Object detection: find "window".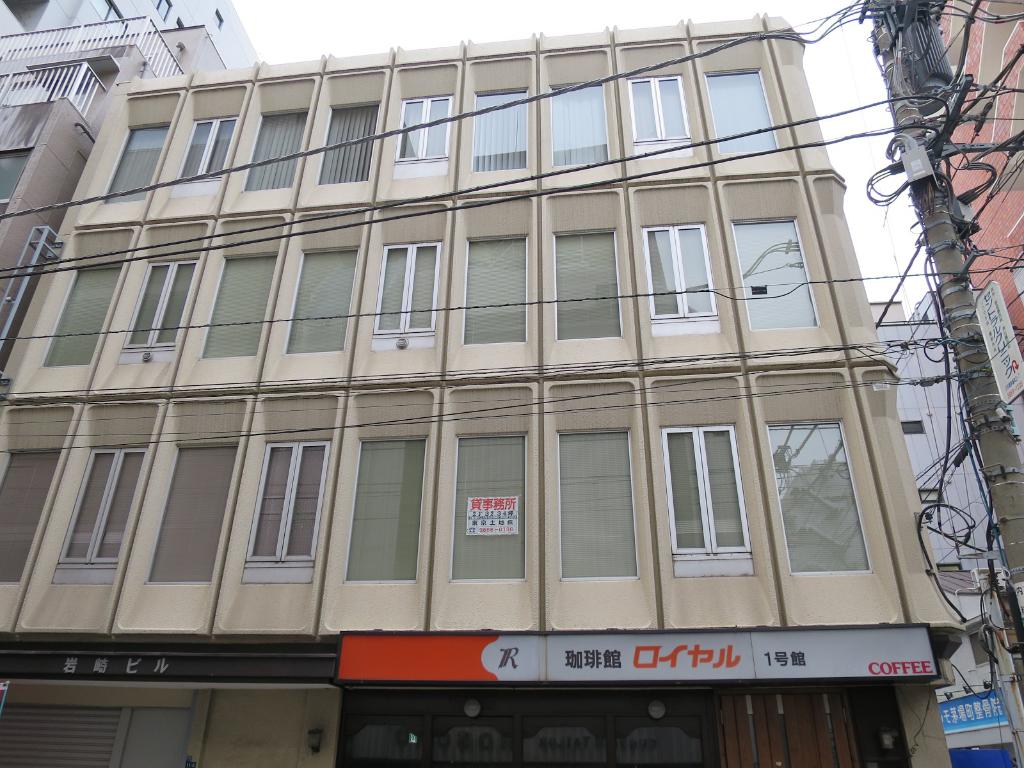
(left=87, top=0, right=128, bottom=36).
